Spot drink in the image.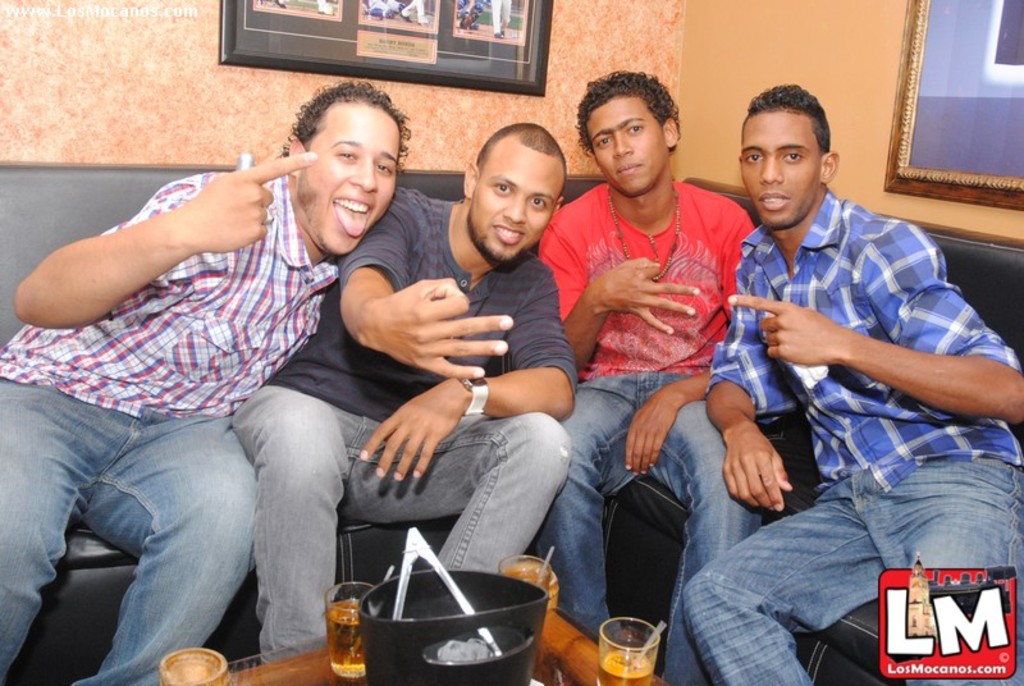
drink found at l=325, t=600, r=365, b=674.
